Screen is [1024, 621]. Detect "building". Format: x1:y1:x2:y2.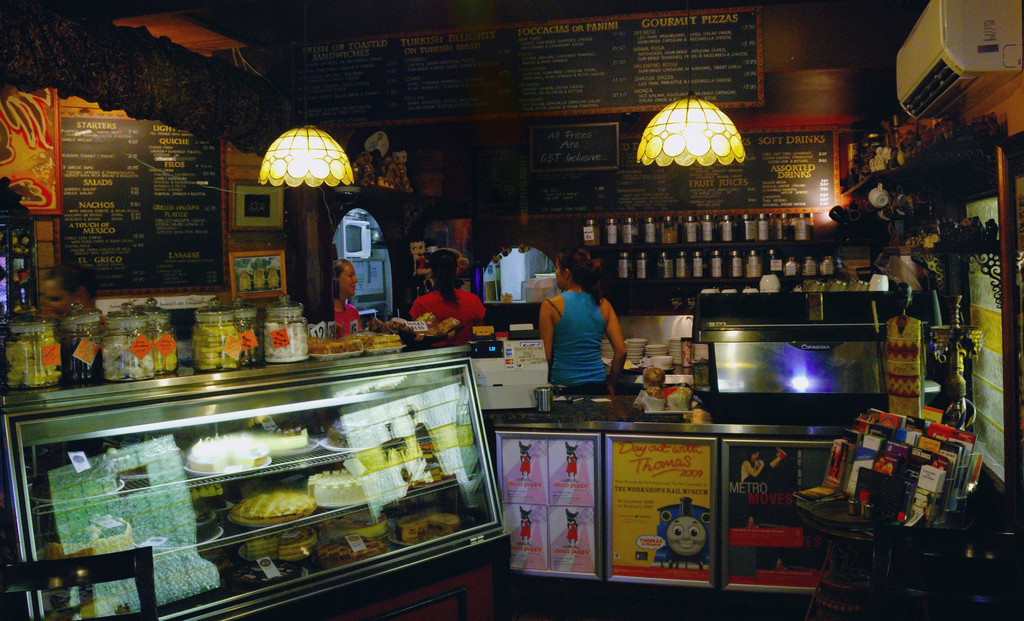
0:0:1023:620.
